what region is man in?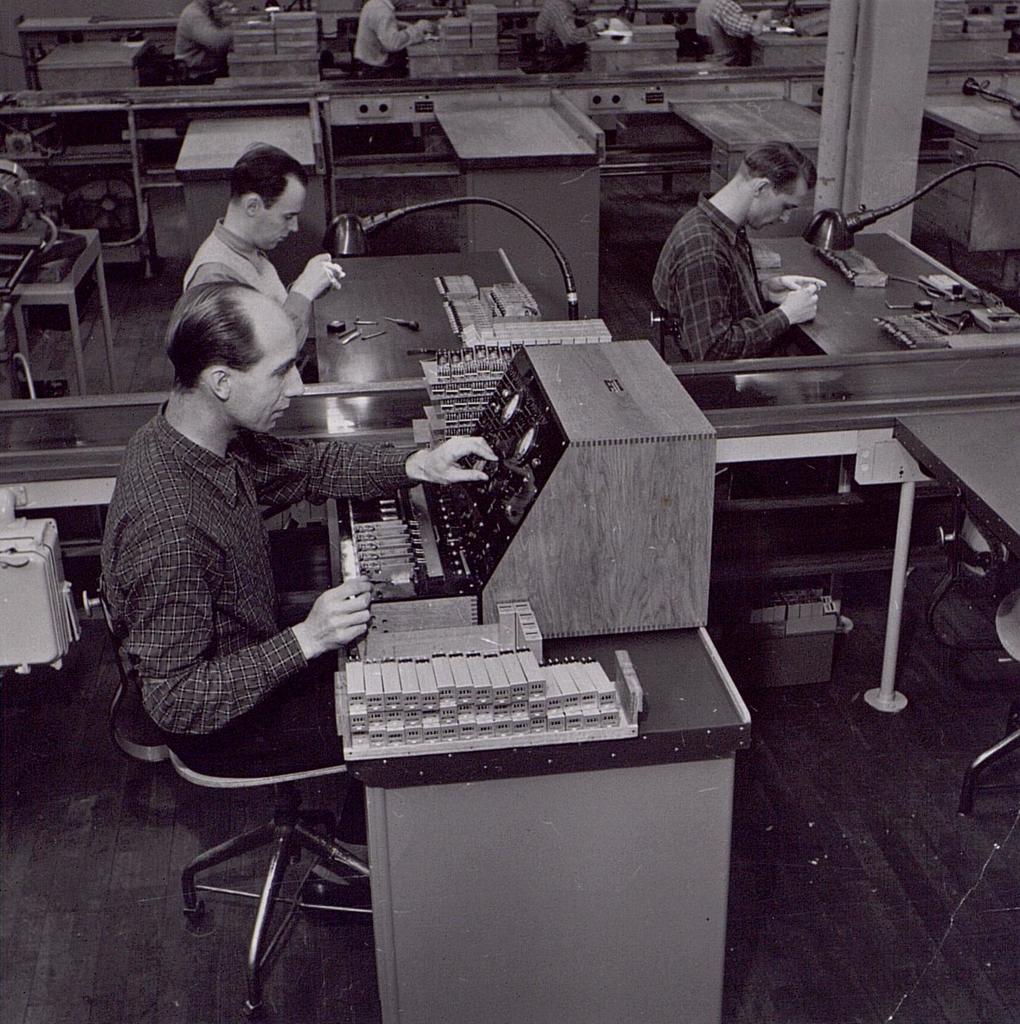
bbox=[183, 140, 344, 371].
